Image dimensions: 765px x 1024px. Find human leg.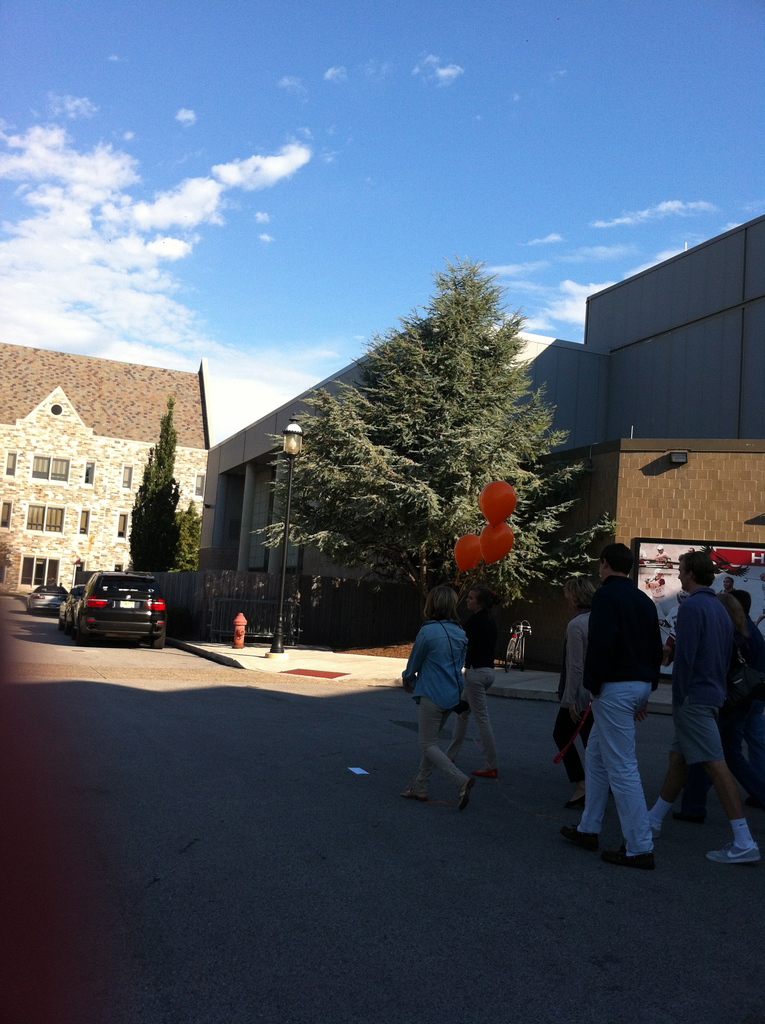
<box>399,698,459,802</box>.
